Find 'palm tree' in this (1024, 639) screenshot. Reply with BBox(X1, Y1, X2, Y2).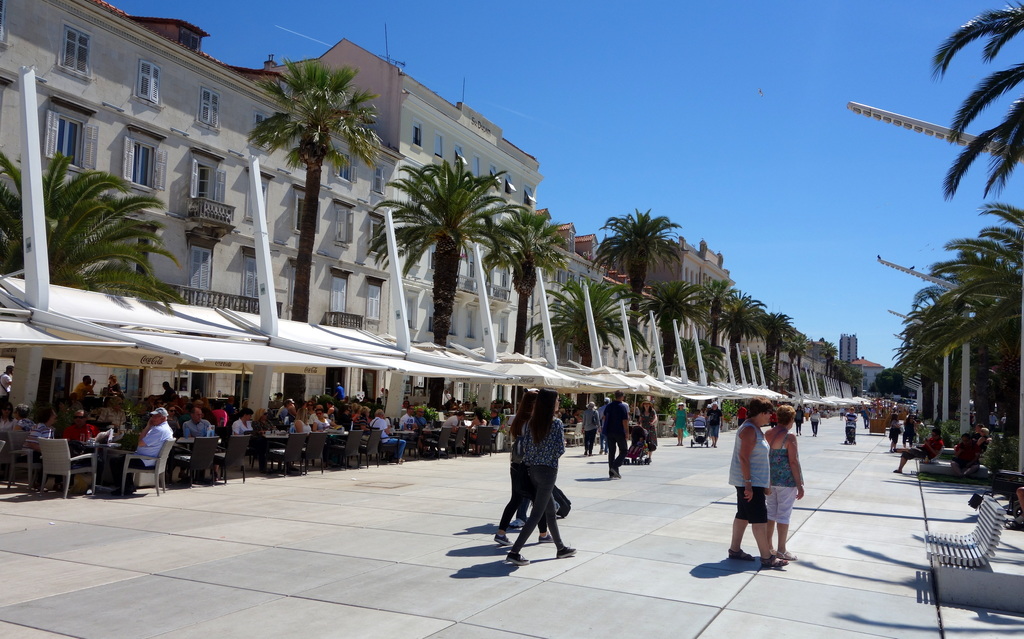
BBox(0, 131, 210, 416).
